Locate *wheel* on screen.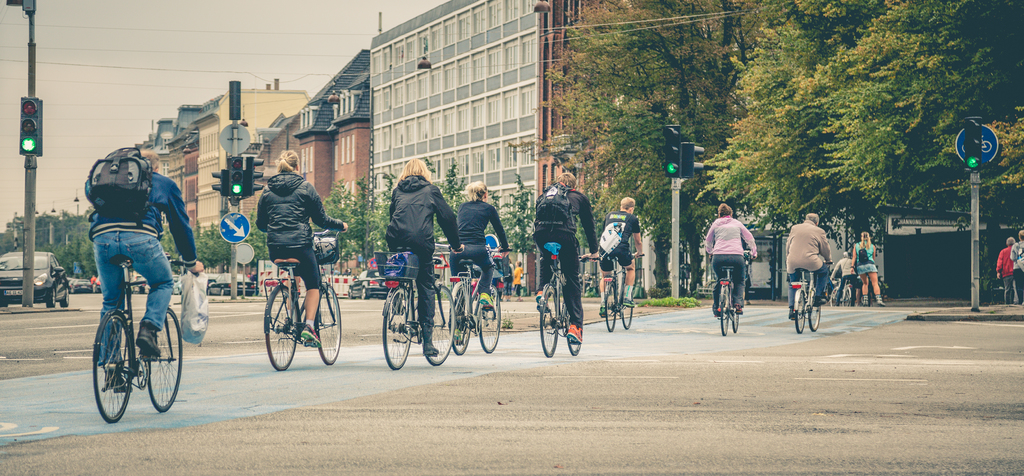
On screen at (732,309,739,332).
